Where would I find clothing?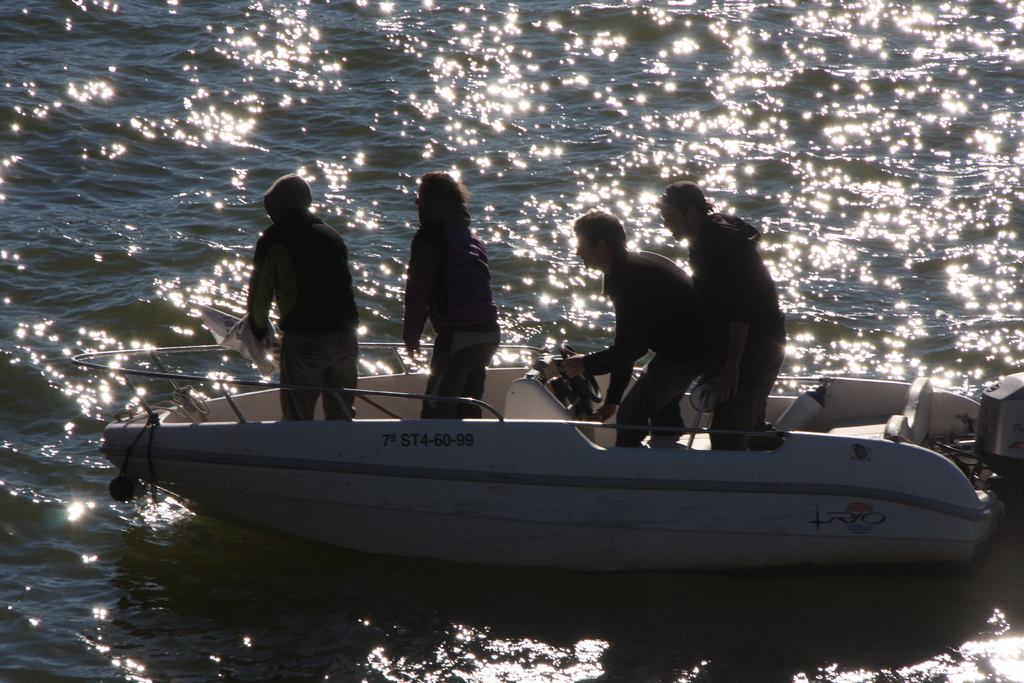
At 582, 247, 710, 442.
